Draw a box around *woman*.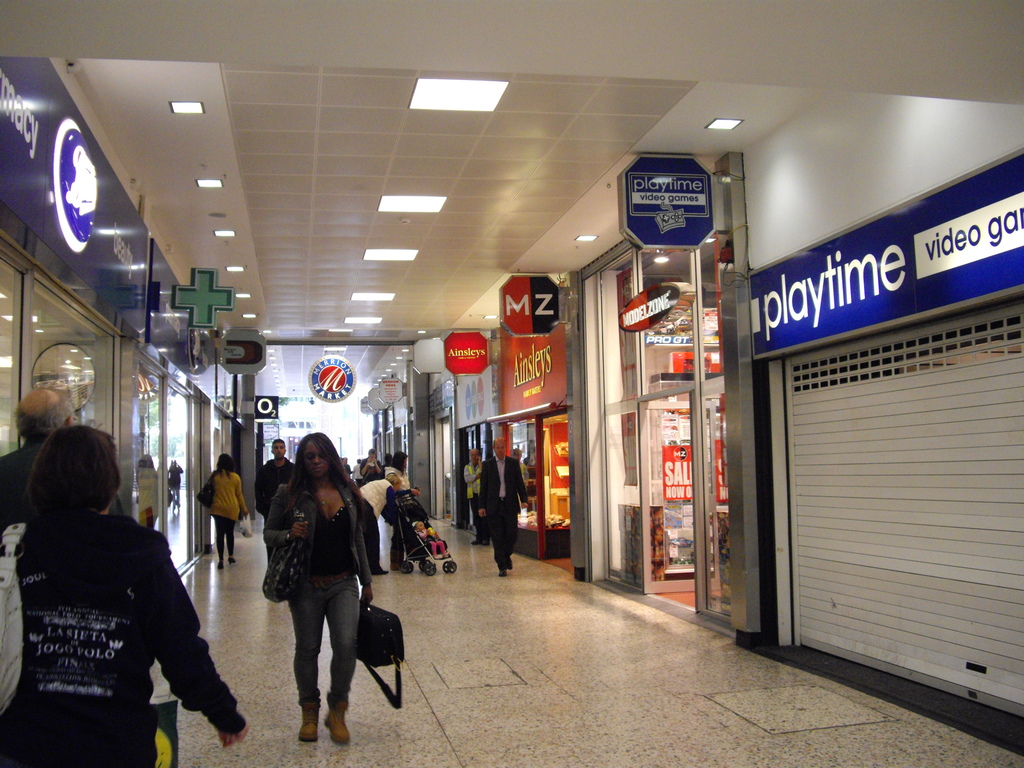
crop(254, 435, 386, 753).
